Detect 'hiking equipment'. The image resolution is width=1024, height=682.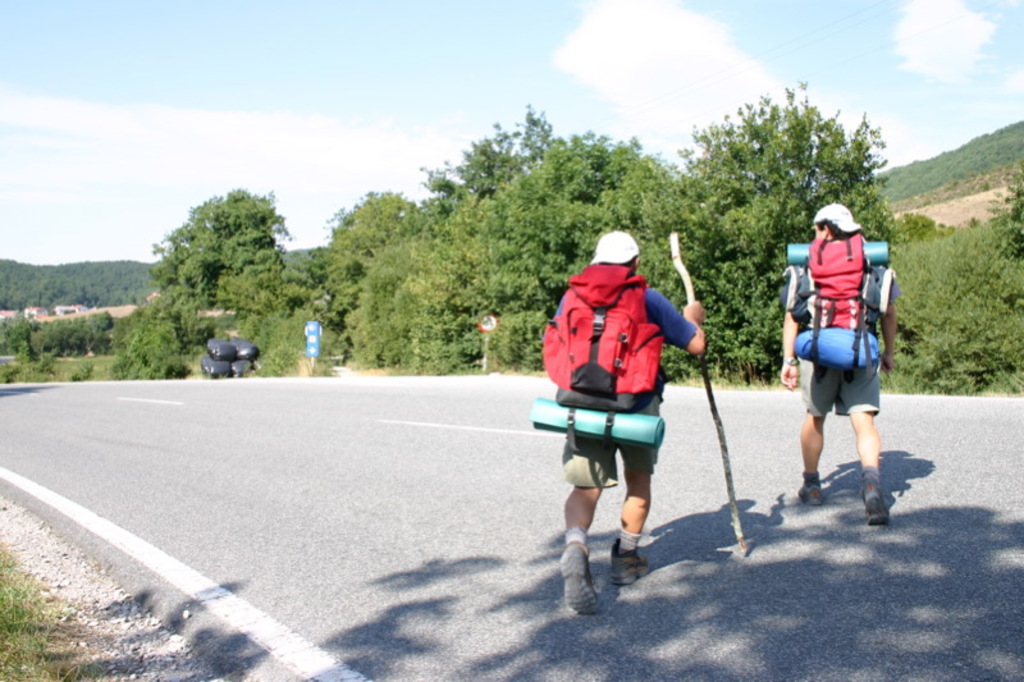
Rect(780, 228, 904, 374).
